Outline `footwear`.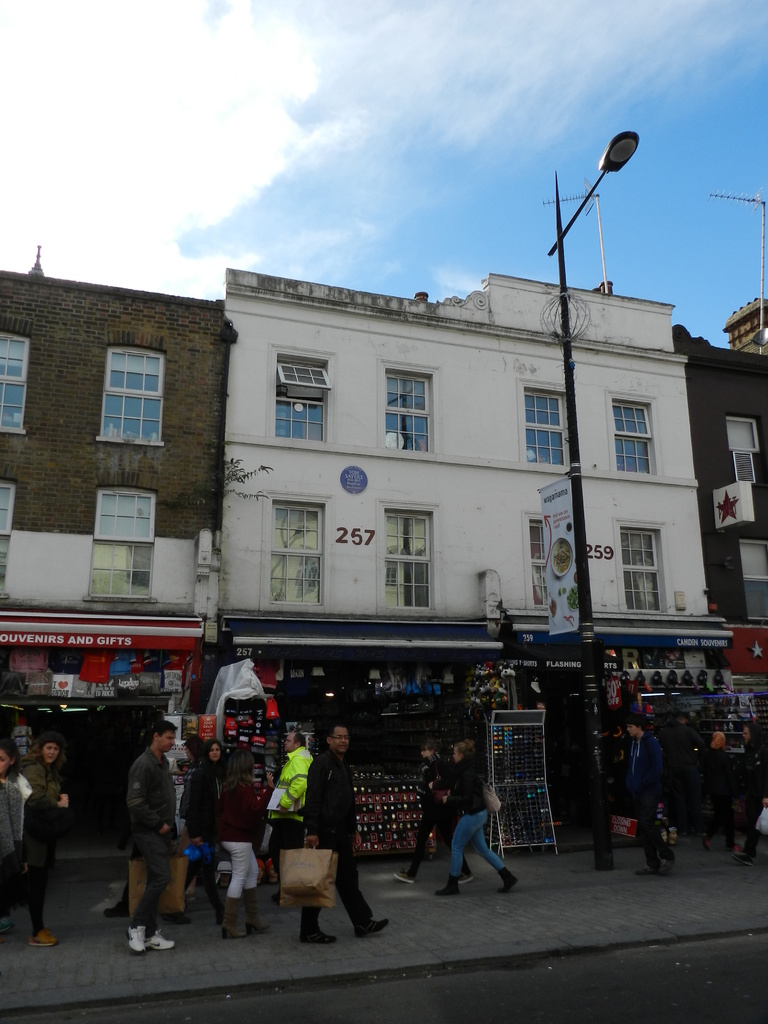
Outline: {"x1": 220, "y1": 897, "x2": 243, "y2": 940}.
